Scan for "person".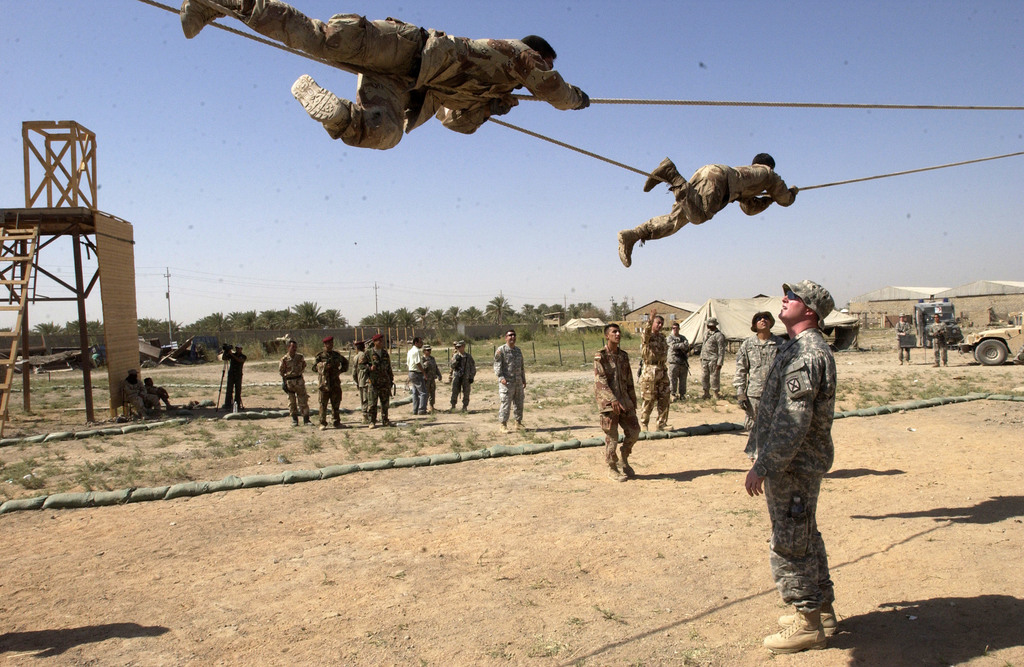
Scan result: (591,317,640,487).
